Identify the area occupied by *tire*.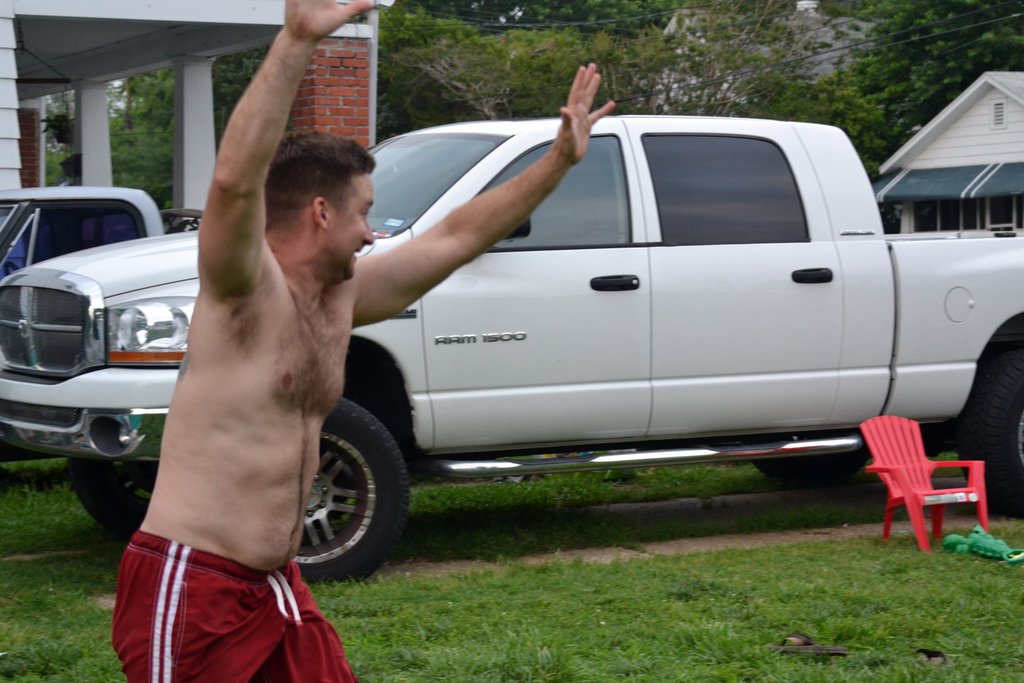
Area: {"x1": 746, "y1": 454, "x2": 877, "y2": 484}.
